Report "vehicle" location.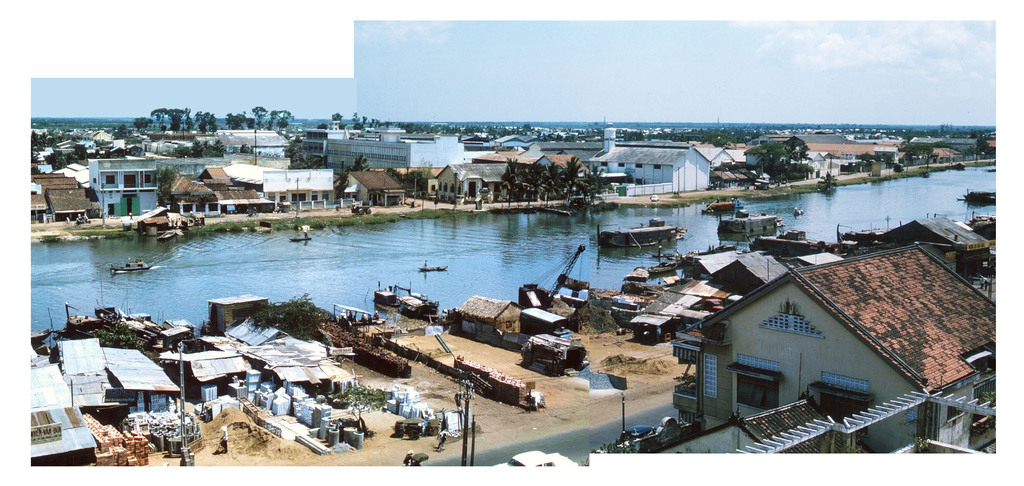
Report: x1=717, y1=211, x2=781, y2=234.
